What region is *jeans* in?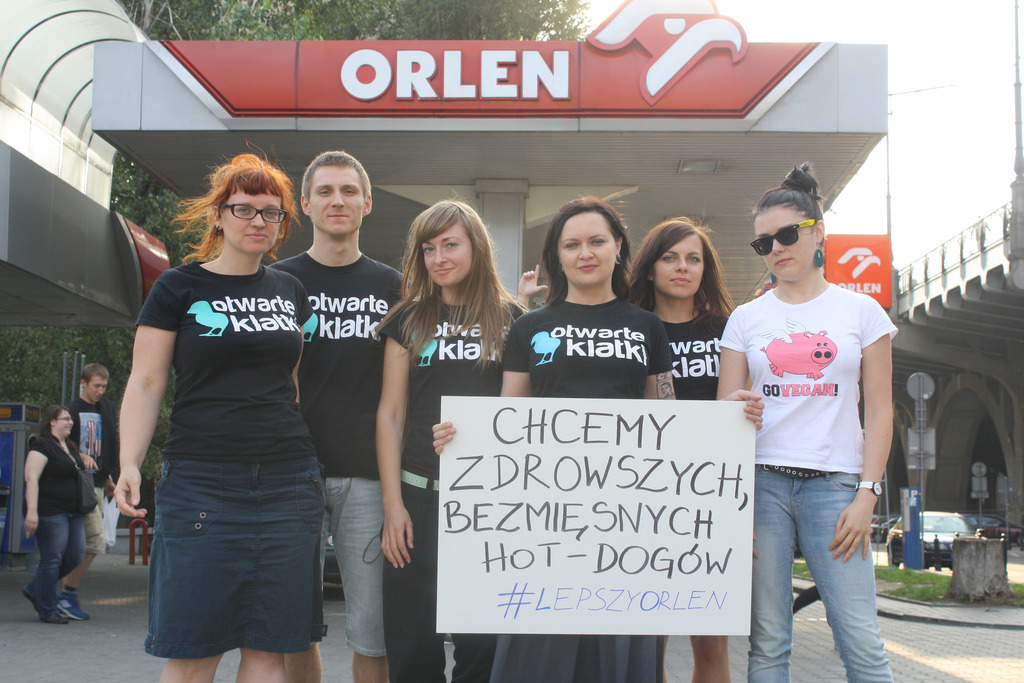
crop(745, 469, 895, 677).
